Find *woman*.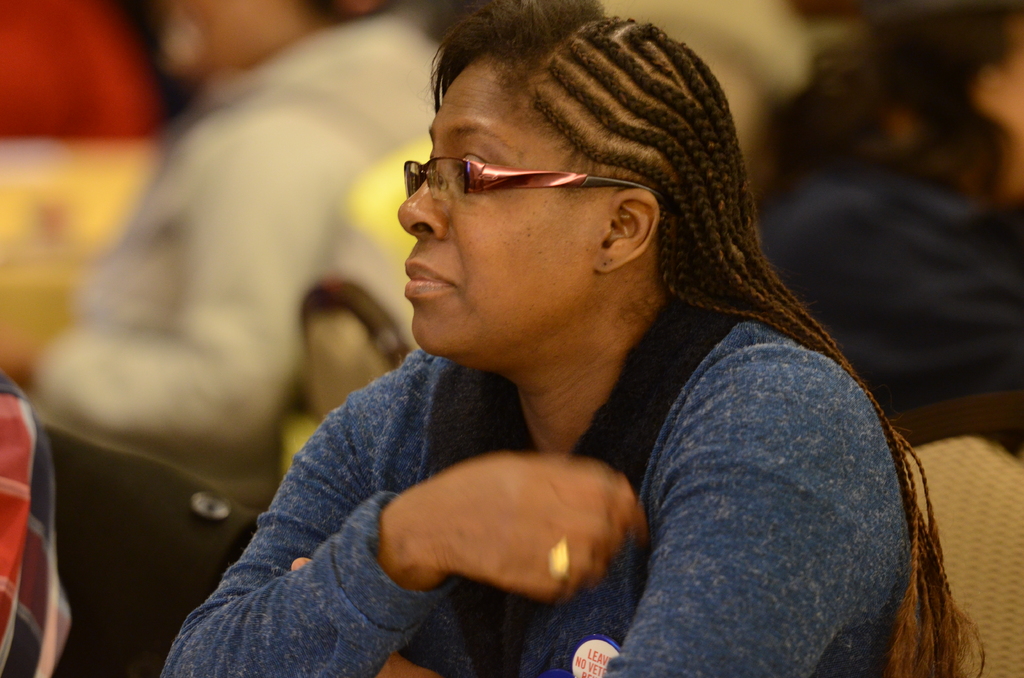
196,30,940,665.
